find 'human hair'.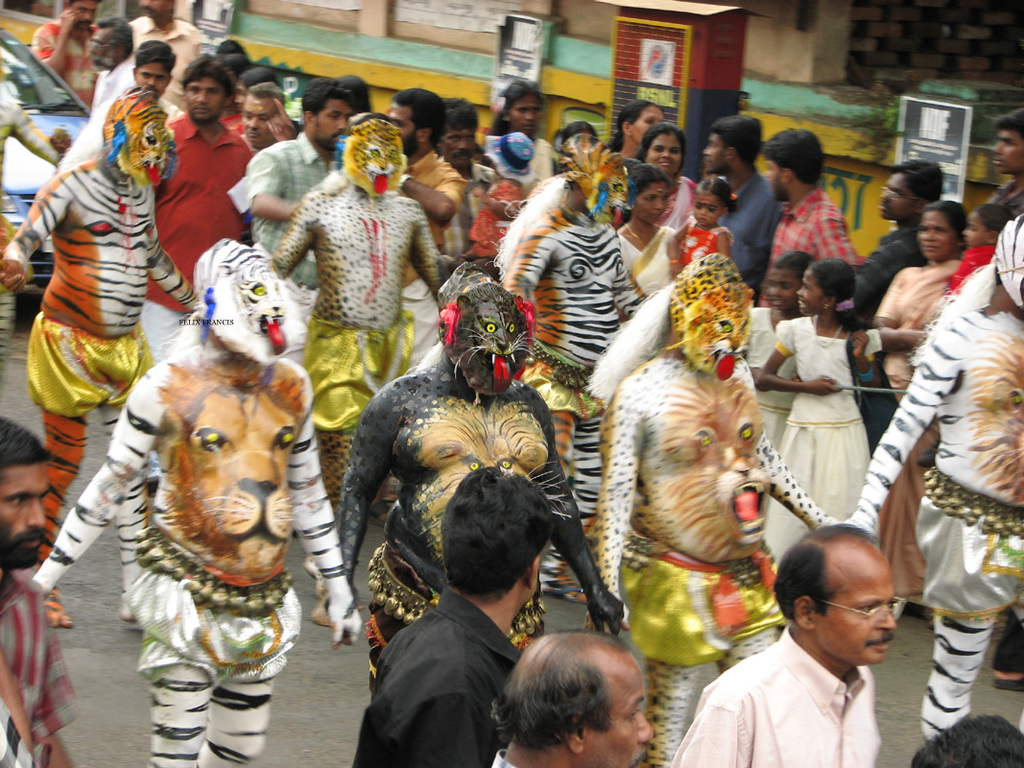
(609, 99, 651, 153).
